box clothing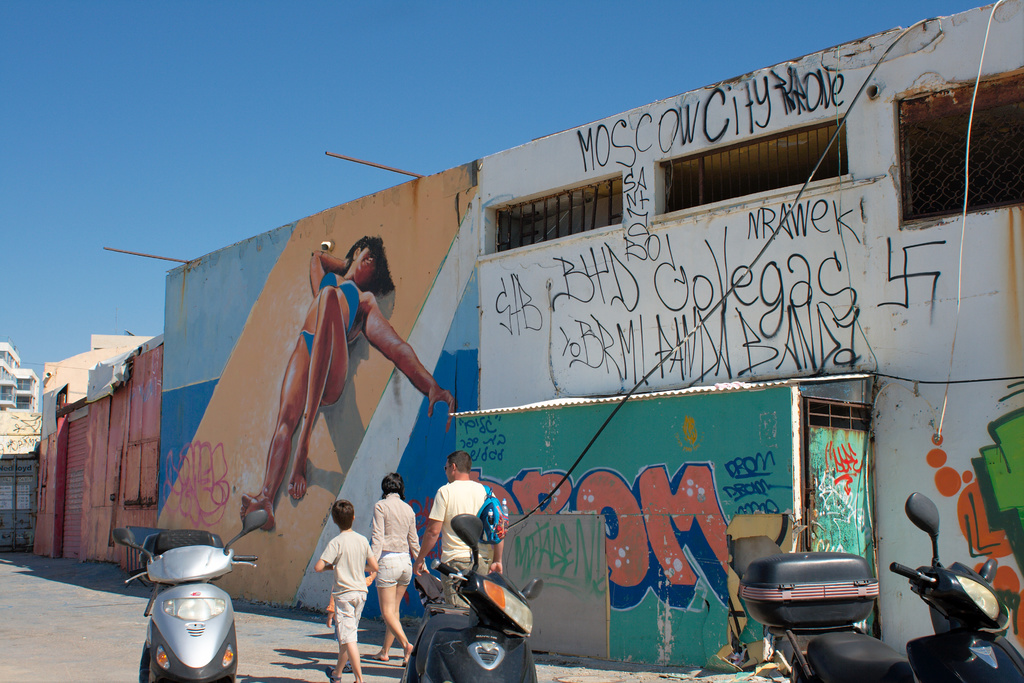
crop(321, 529, 374, 646)
